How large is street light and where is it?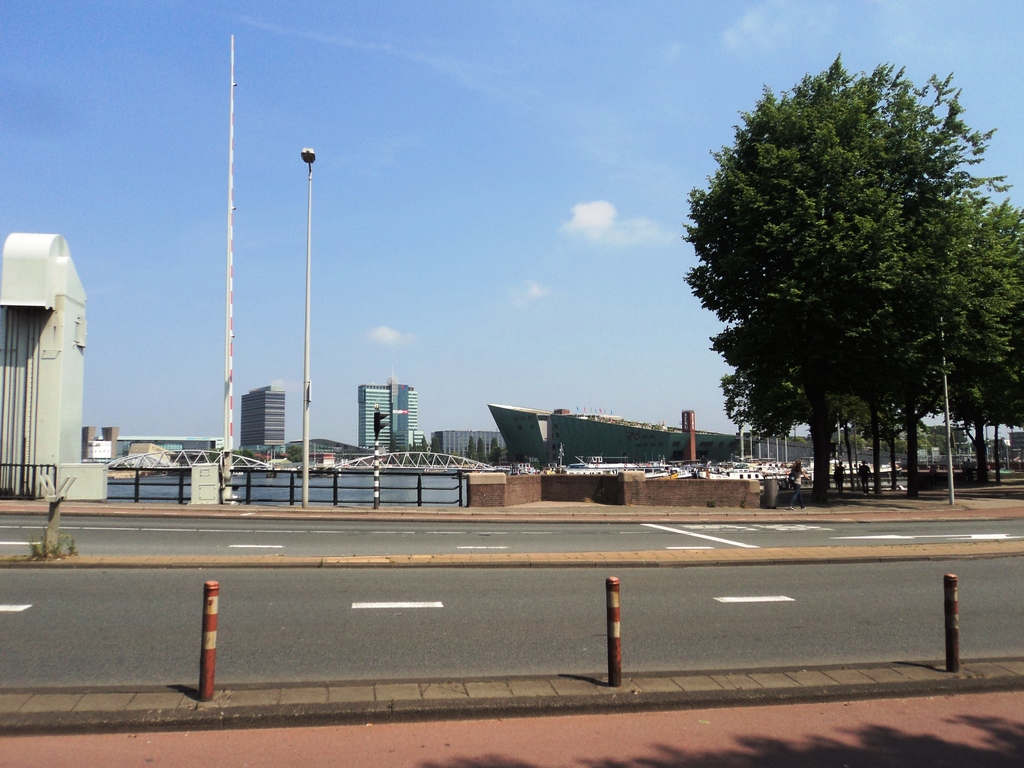
Bounding box: (301,141,312,491).
